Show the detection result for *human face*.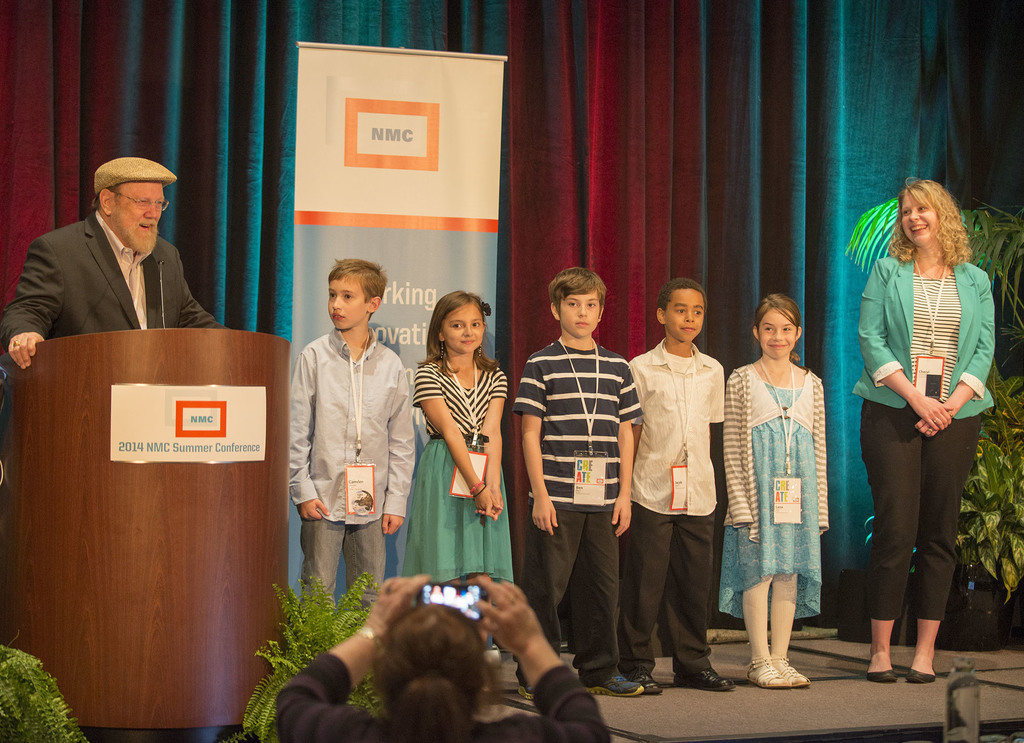
665:288:703:342.
